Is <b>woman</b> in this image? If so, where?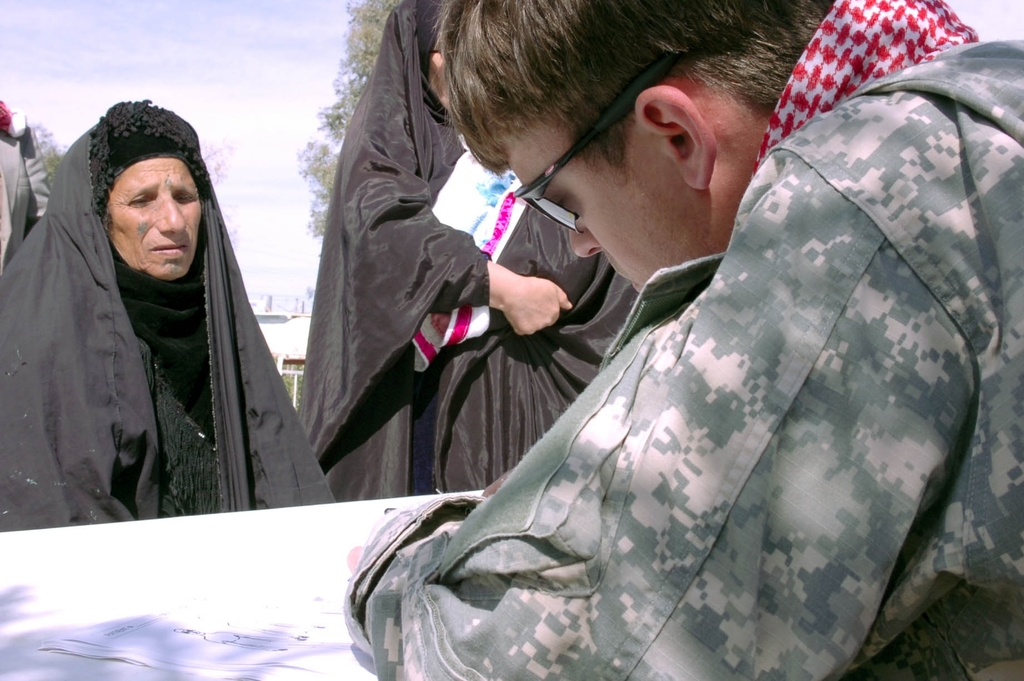
Yes, at {"left": 293, "top": 0, "right": 644, "bottom": 508}.
